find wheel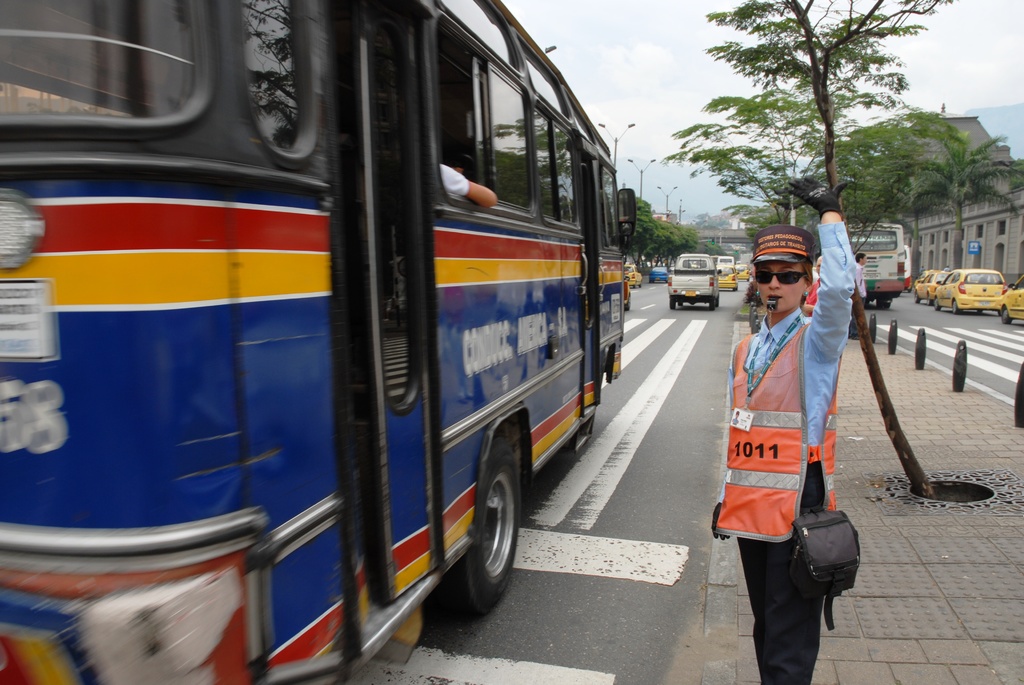
x1=934, y1=300, x2=941, y2=310
